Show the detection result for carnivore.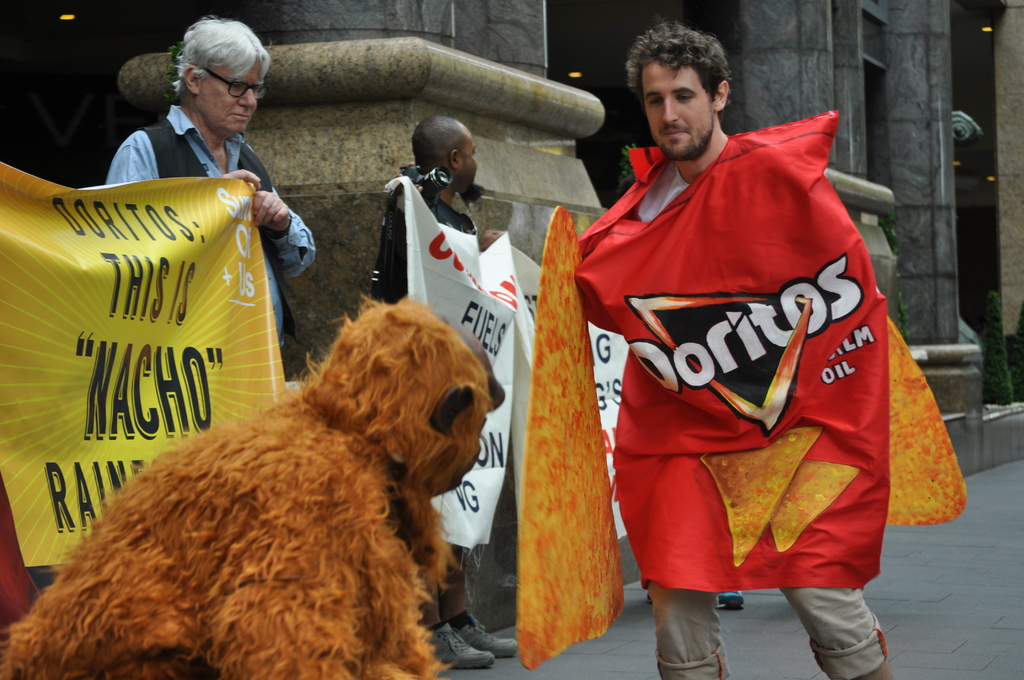
[left=572, top=21, right=887, bottom=679].
